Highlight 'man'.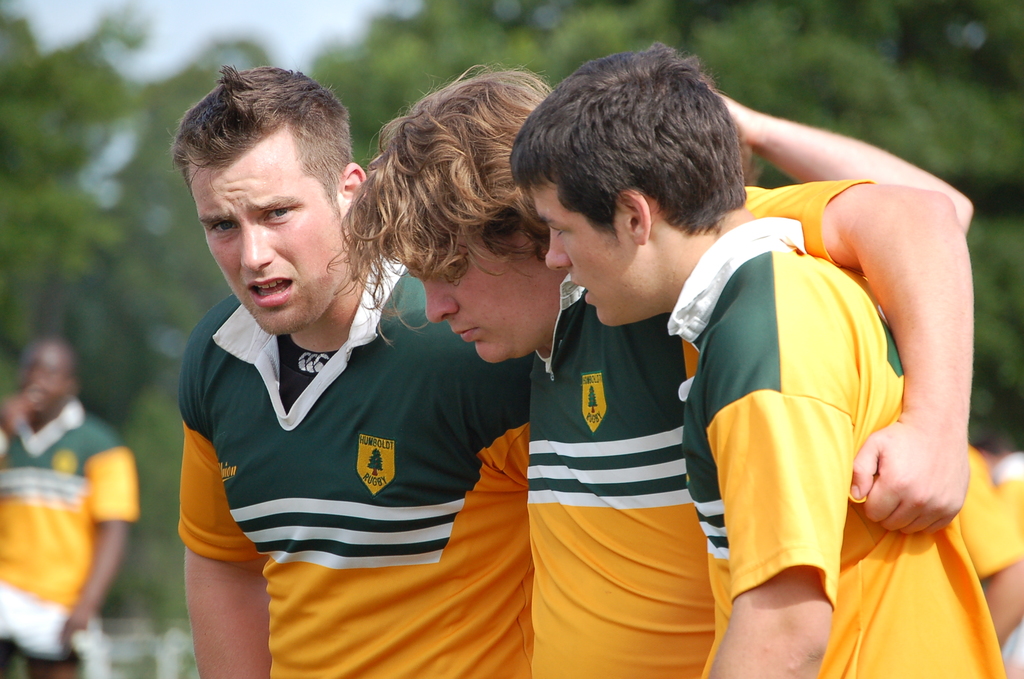
Highlighted region: <bbox>0, 336, 139, 678</bbox>.
